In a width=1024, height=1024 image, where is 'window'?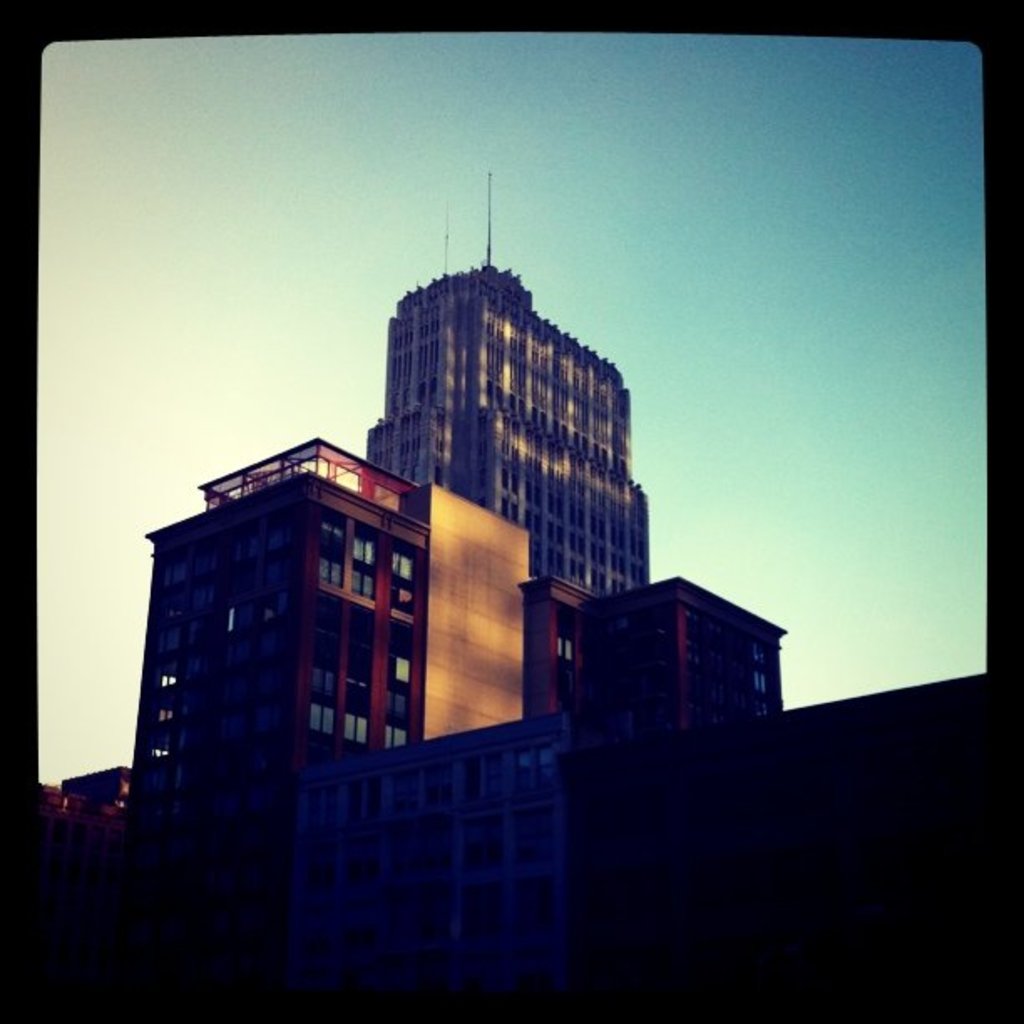
rect(388, 714, 410, 745).
